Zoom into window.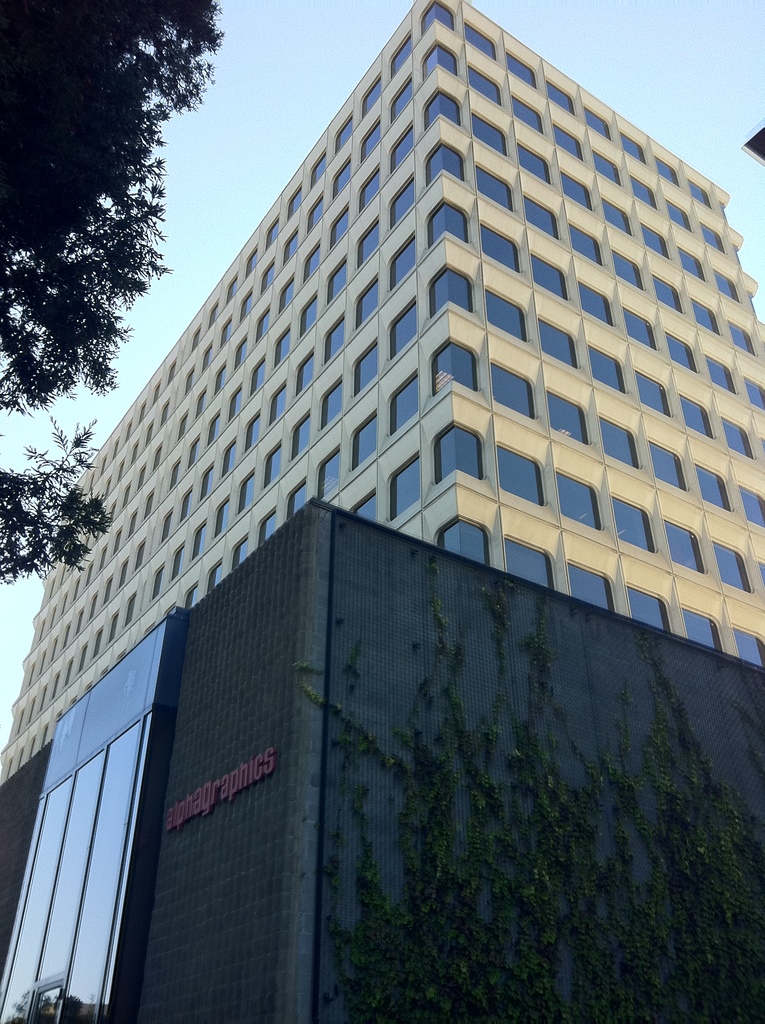
Zoom target: detection(679, 245, 705, 284).
